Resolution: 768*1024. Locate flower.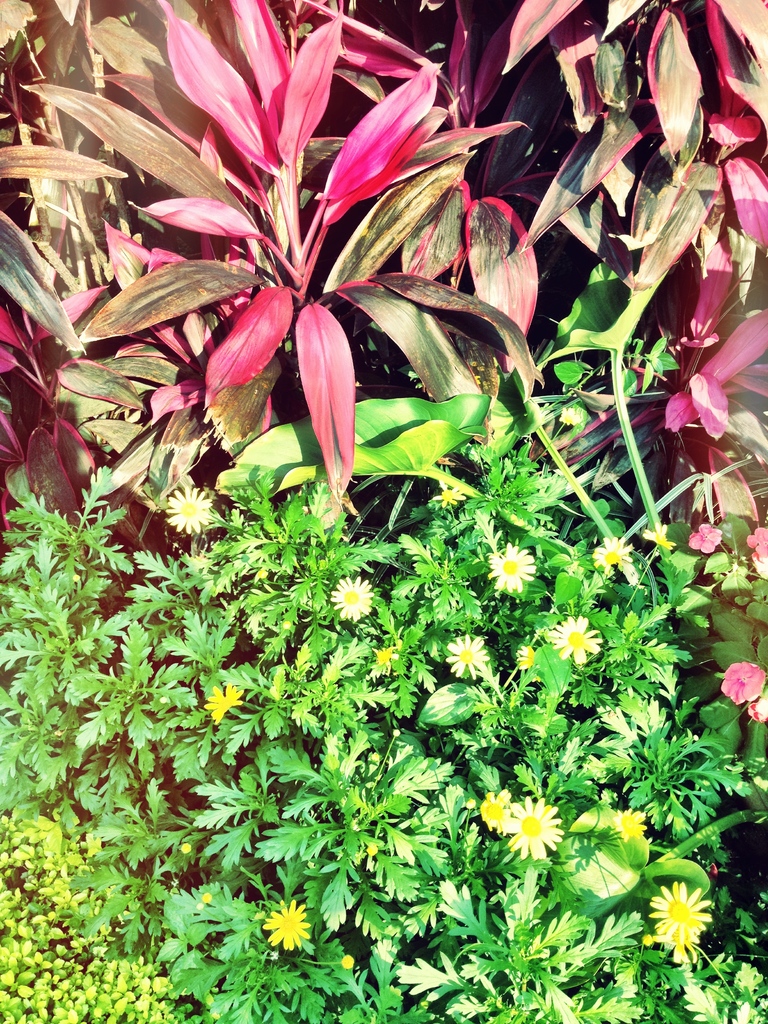
rect(443, 632, 490, 681).
